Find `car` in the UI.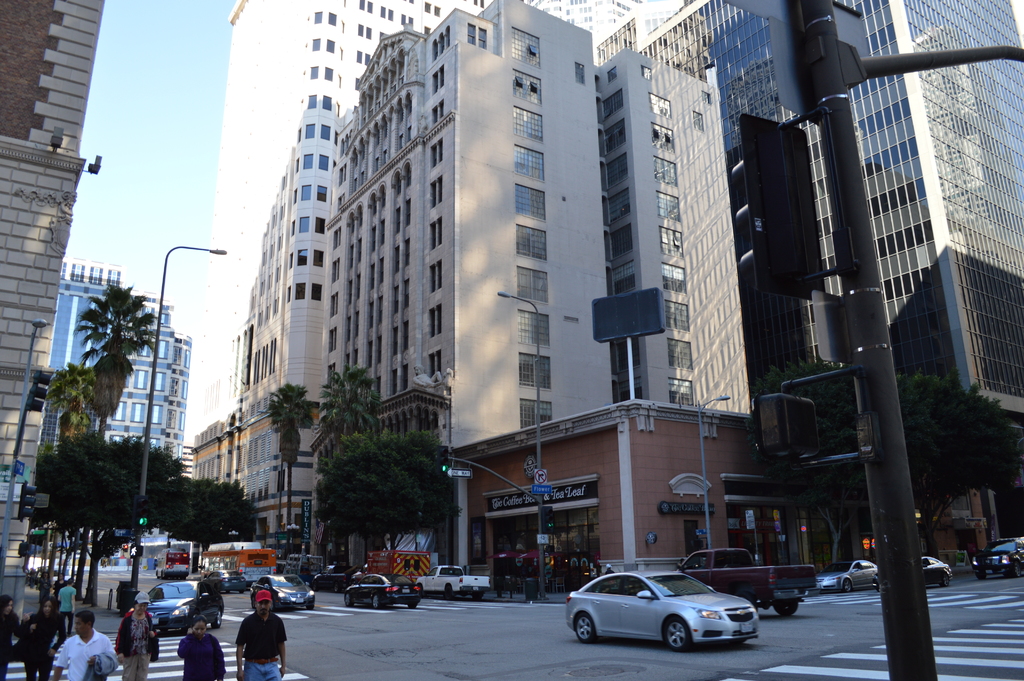
UI element at [970, 533, 1023, 577].
